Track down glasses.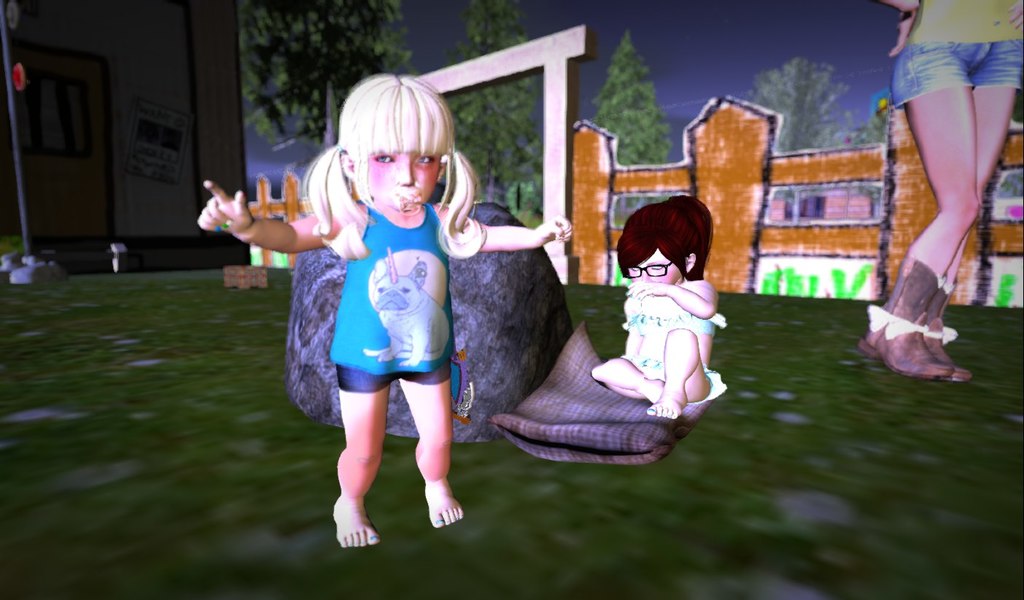
Tracked to {"left": 622, "top": 260, "right": 672, "bottom": 280}.
